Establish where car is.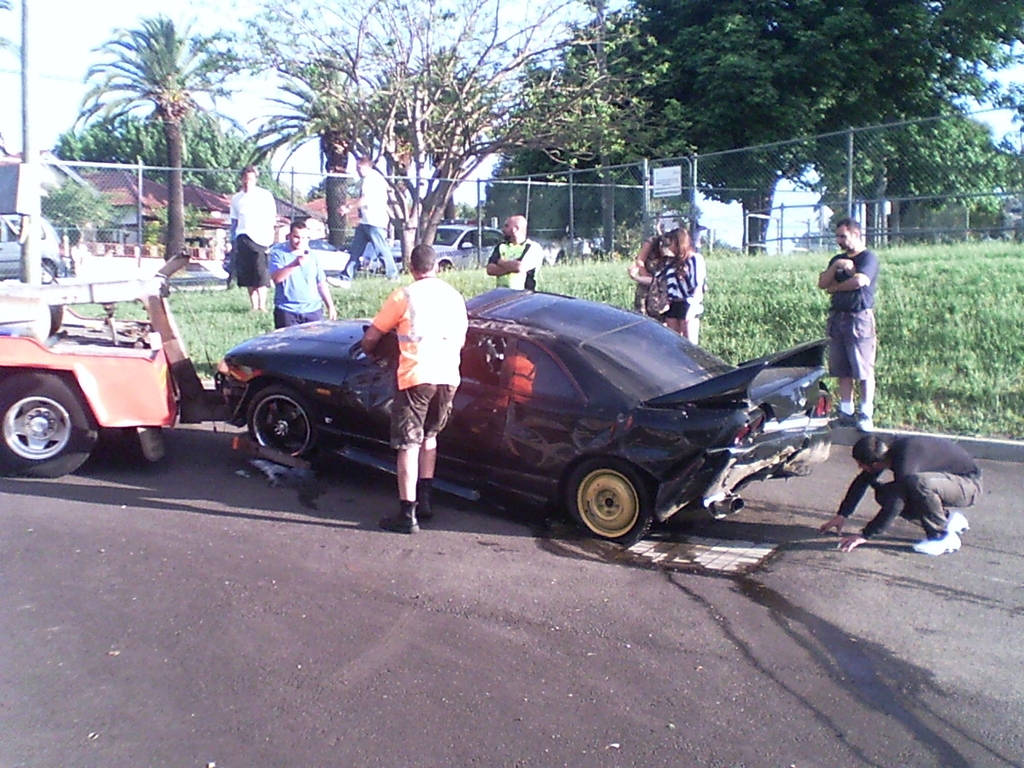
Established at <box>0,270,217,476</box>.
